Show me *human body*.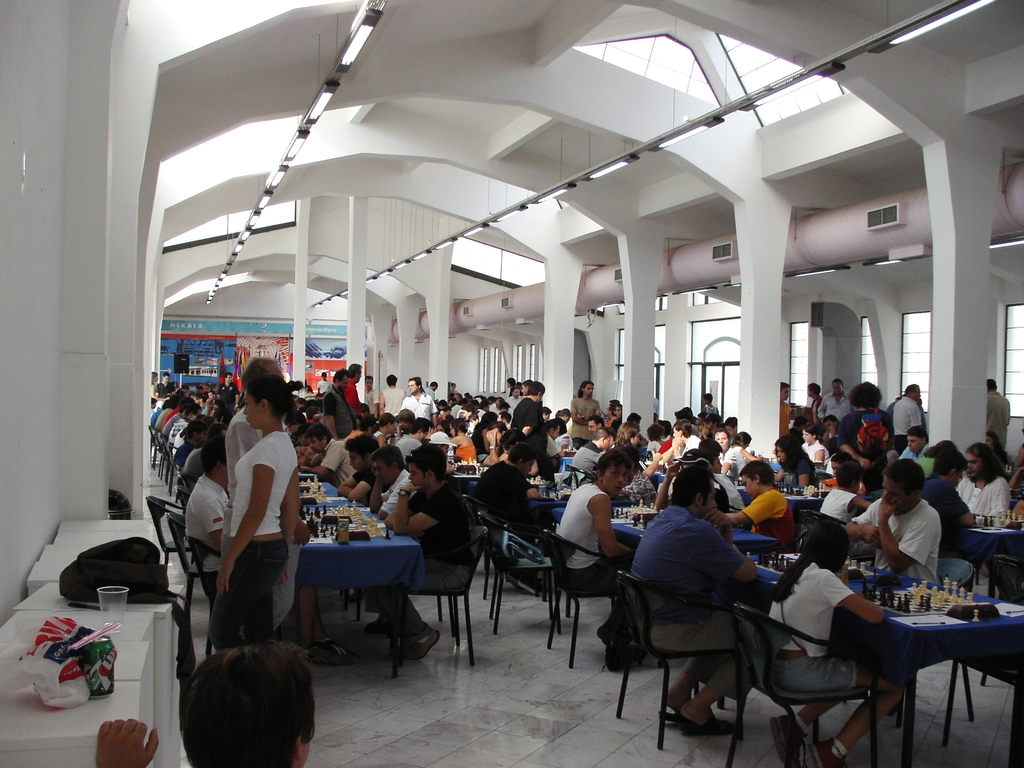
*human body* is here: {"left": 554, "top": 479, "right": 648, "bottom": 668}.
